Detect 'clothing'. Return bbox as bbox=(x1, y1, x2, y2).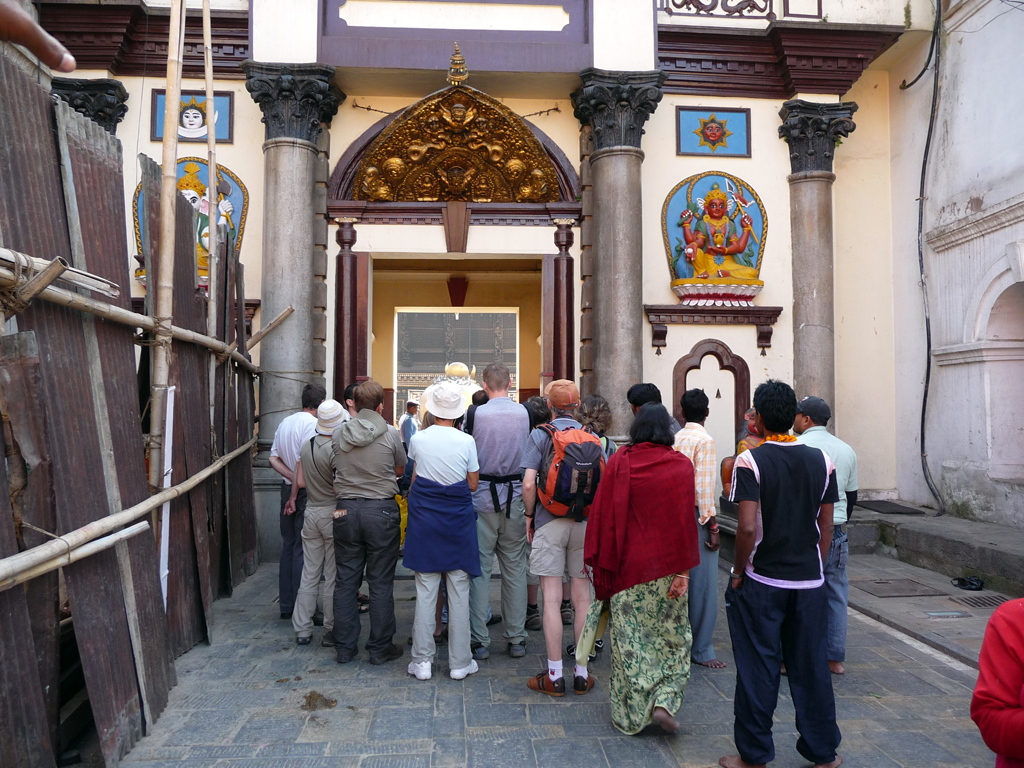
bbox=(299, 427, 343, 634).
